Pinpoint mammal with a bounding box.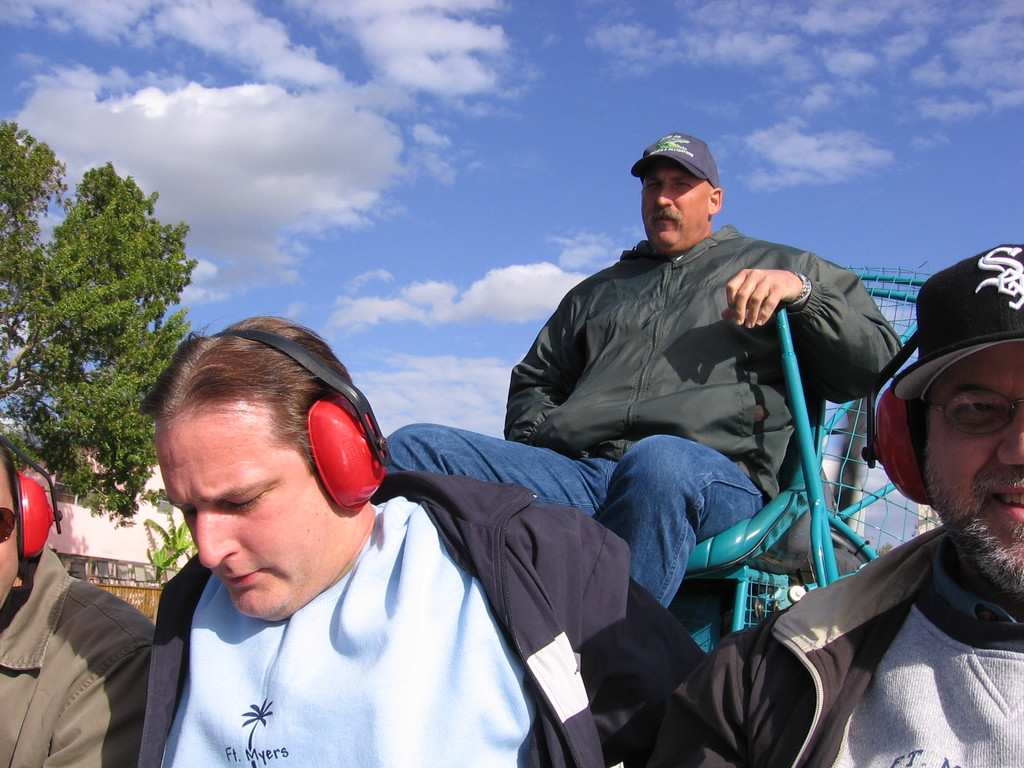
x1=131 y1=294 x2=731 y2=767.
